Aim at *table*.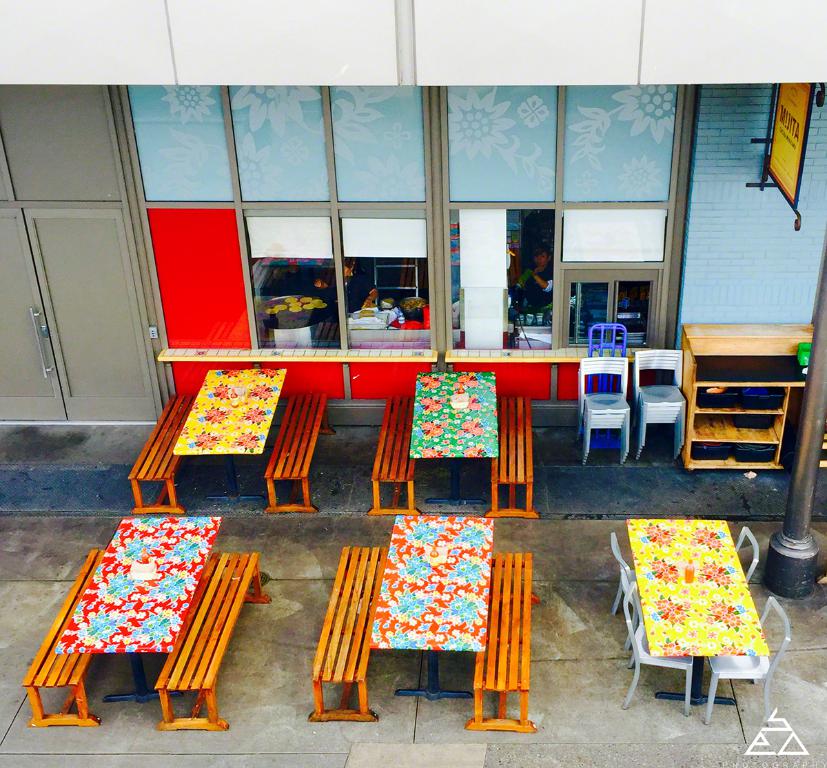
Aimed at box(615, 512, 782, 731).
